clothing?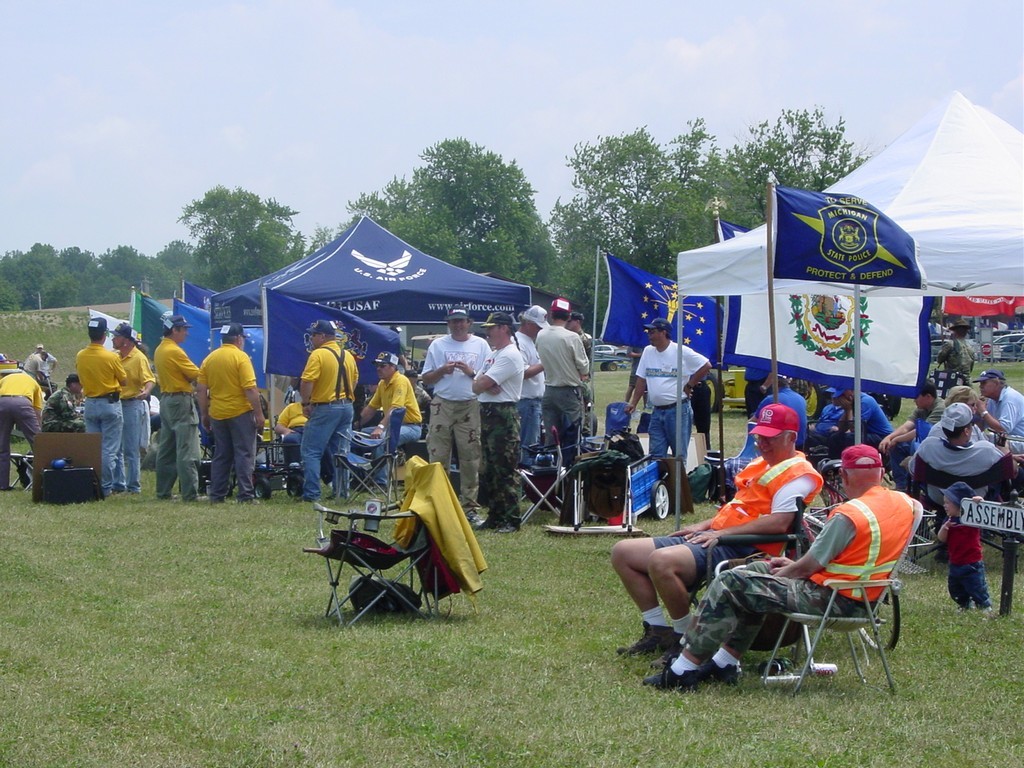
l=189, t=326, r=256, b=497
